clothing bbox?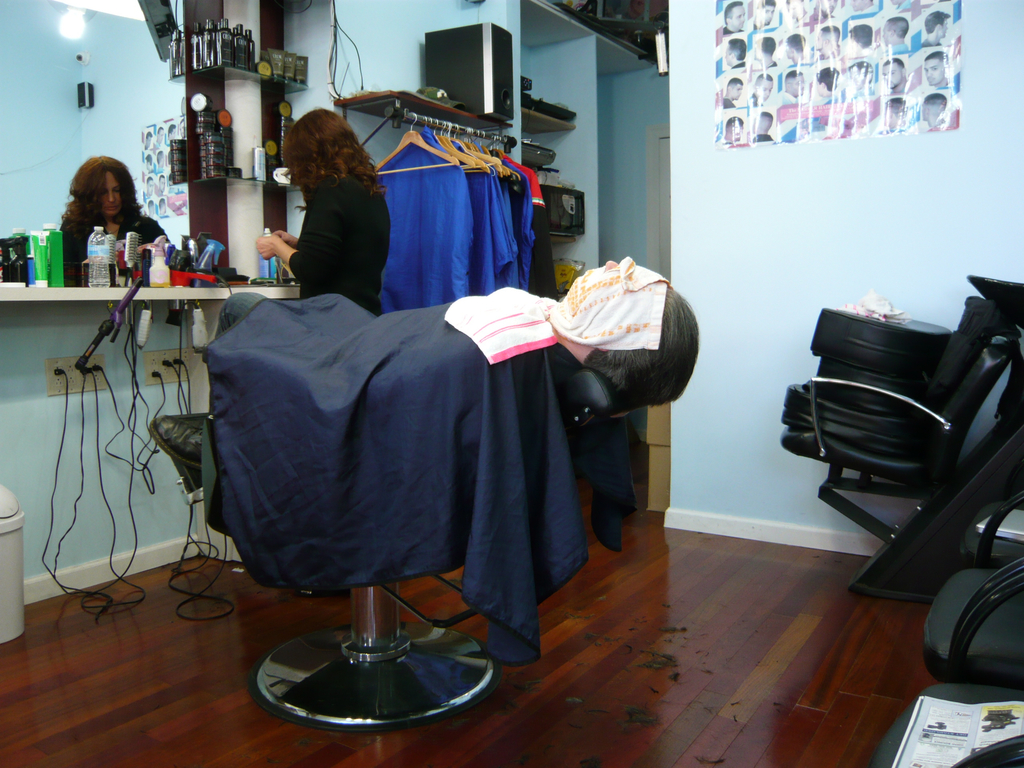
bbox=(783, 92, 801, 104)
